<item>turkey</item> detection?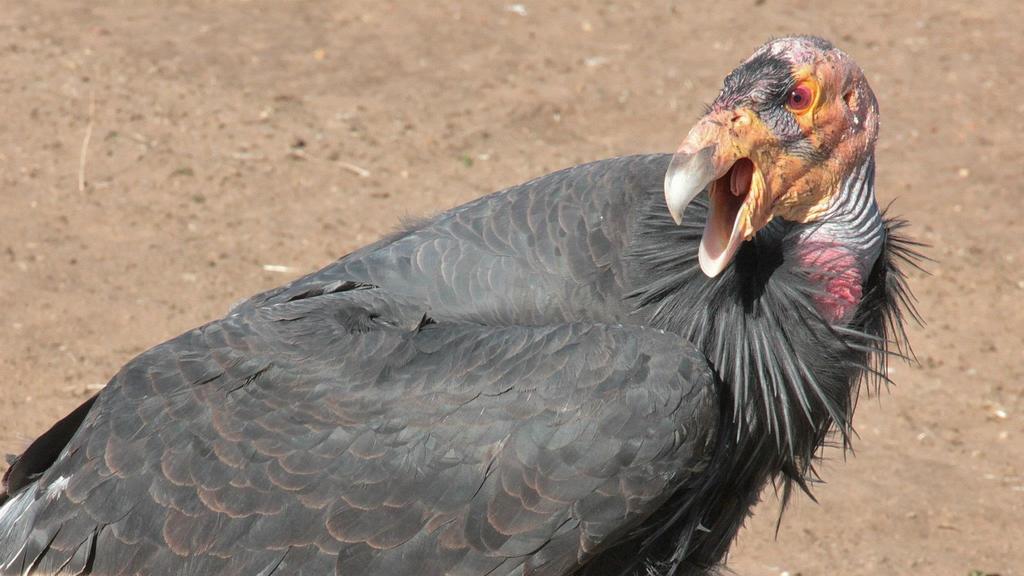
[0,30,939,575]
